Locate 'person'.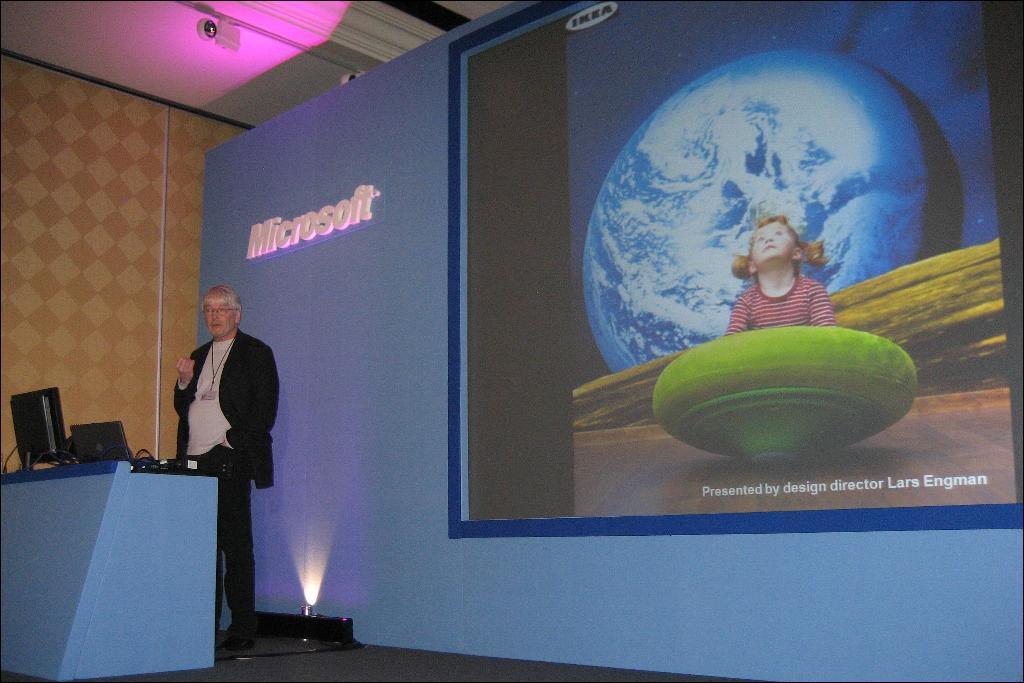
Bounding box: x1=171 y1=284 x2=280 y2=652.
